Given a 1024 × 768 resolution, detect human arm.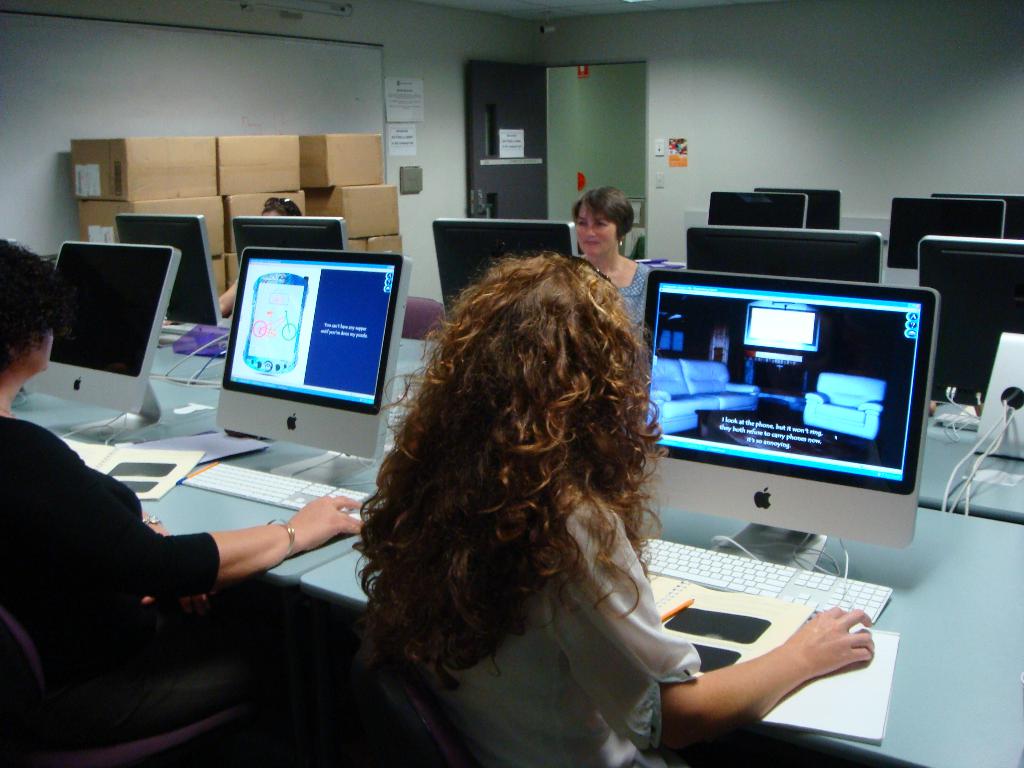
[7, 420, 364, 598].
